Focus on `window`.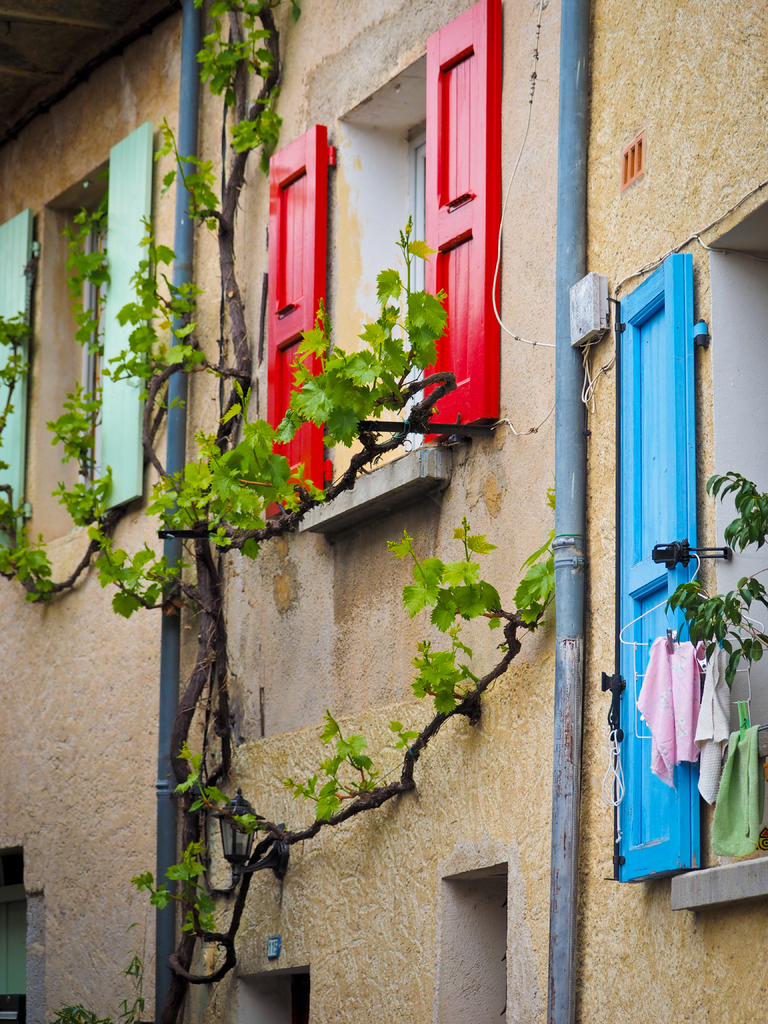
Focused at pyautogui.locateOnScreen(596, 249, 767, 912).
